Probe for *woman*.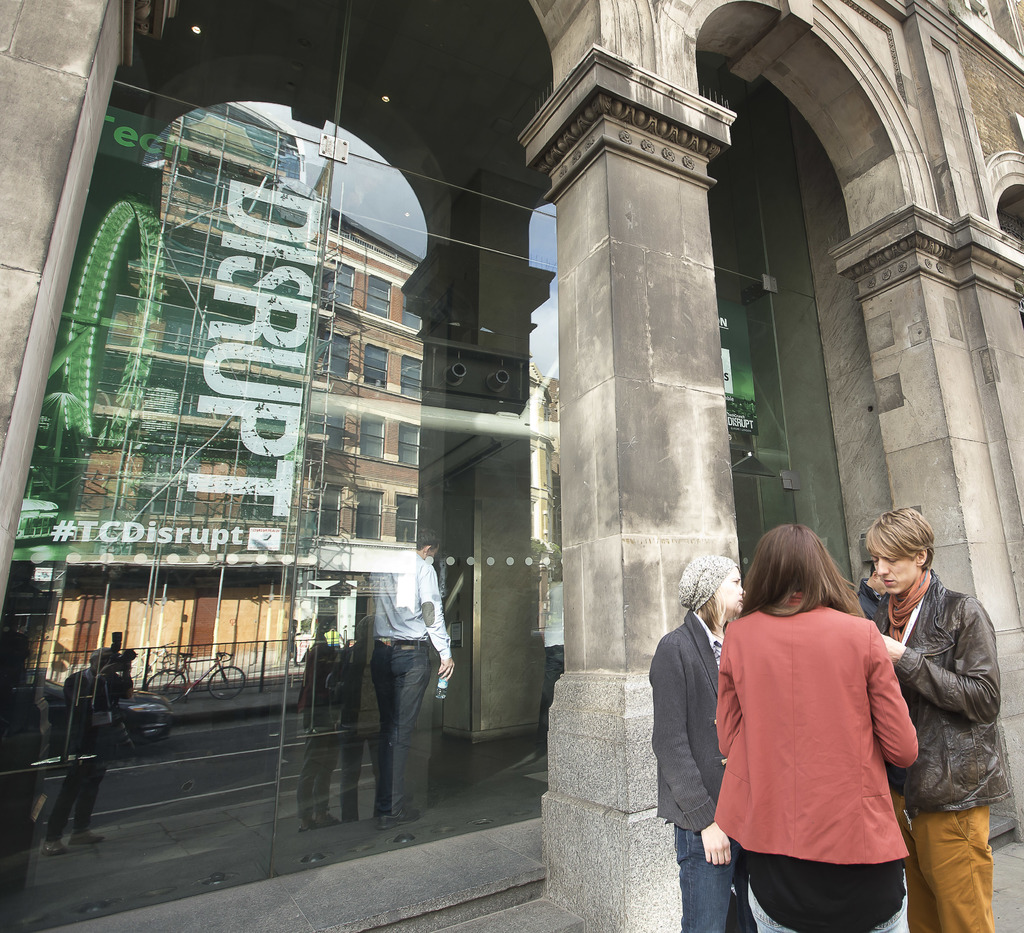
Probe result: crop(644, 555, 752, 932).
